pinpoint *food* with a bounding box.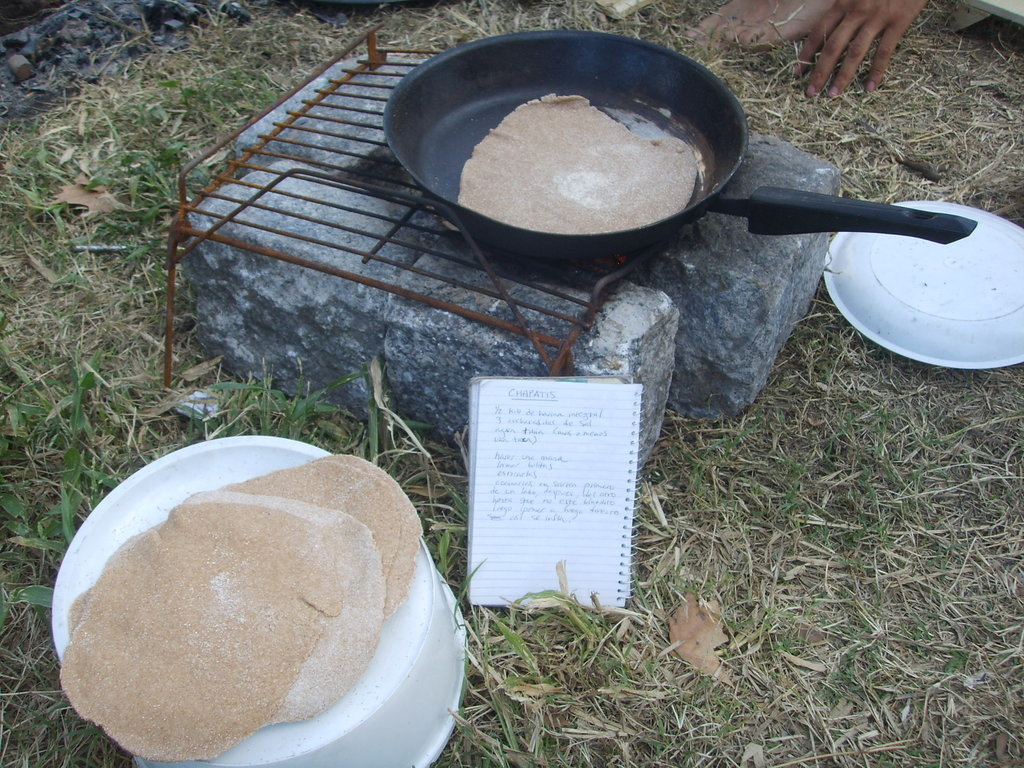
{"x1": 456, "y1": 91, "x2": 697, "y2": 237}.
